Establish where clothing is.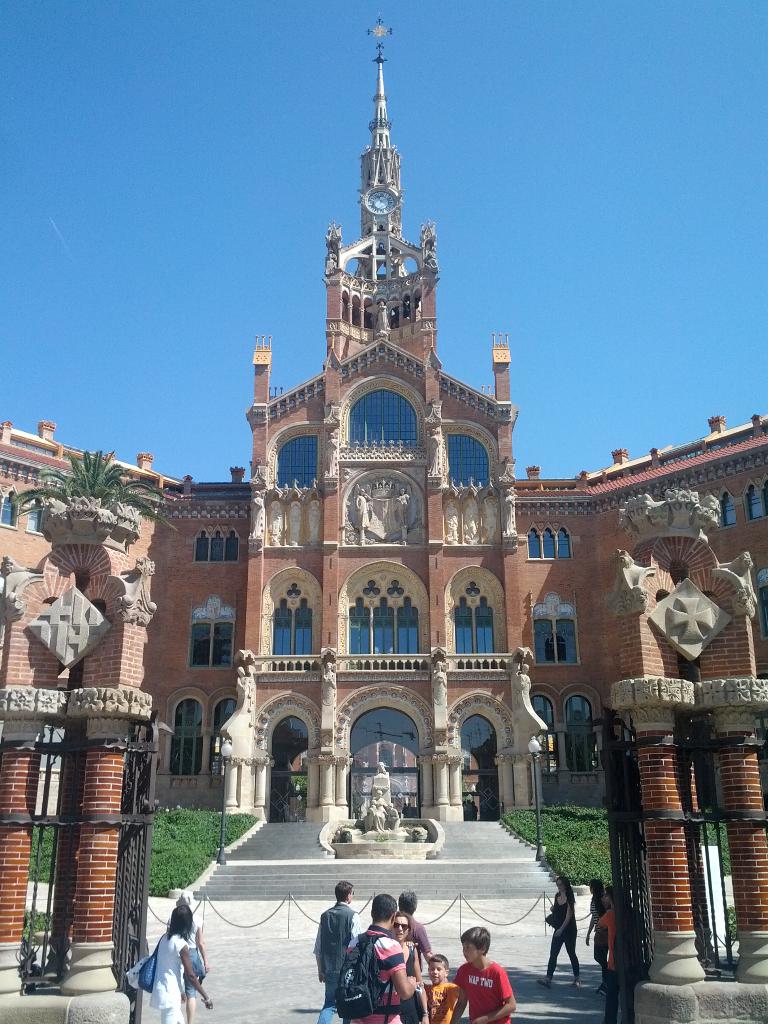
Established at [586,895,605,982].
